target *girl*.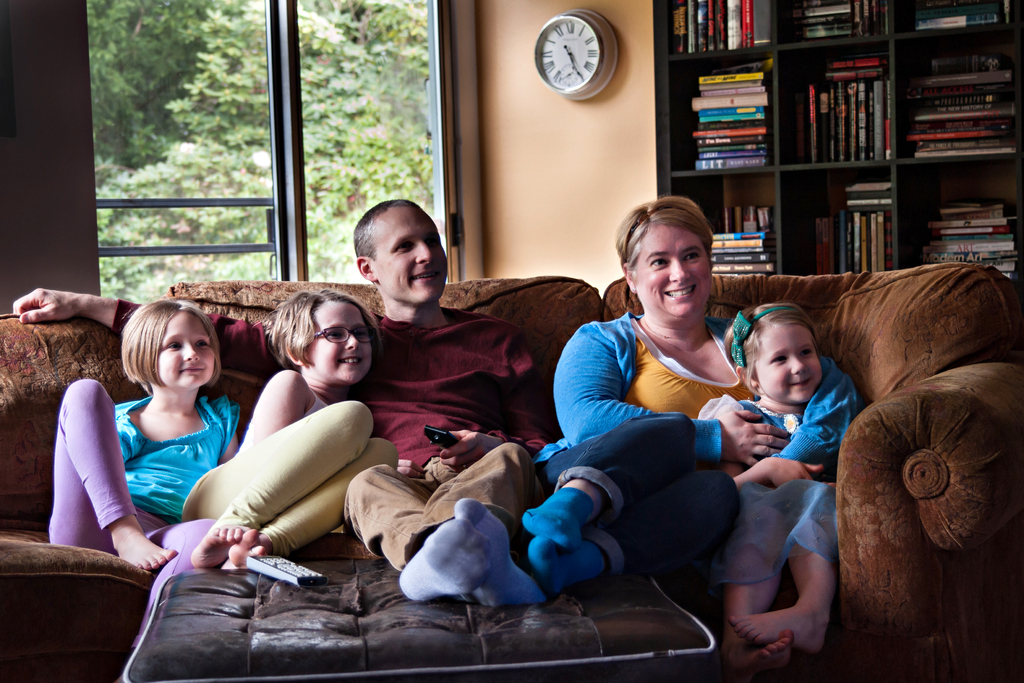
Target region: detection(47, 298, 240, 682).
